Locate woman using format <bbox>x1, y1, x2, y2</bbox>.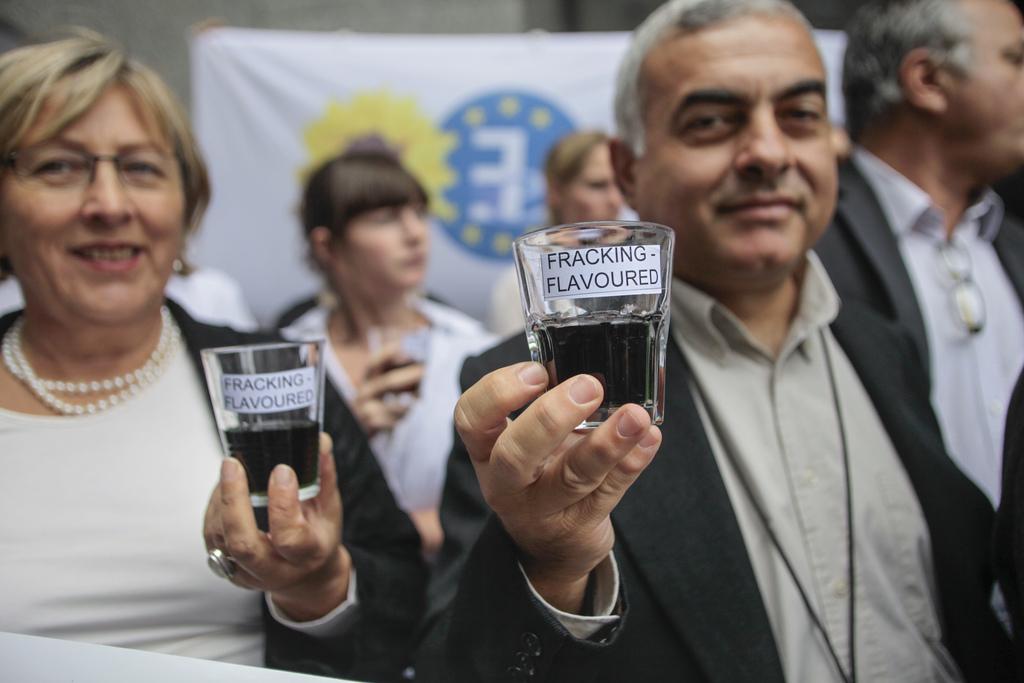
<bbox>0, 24, 433, 682</bbox>.
